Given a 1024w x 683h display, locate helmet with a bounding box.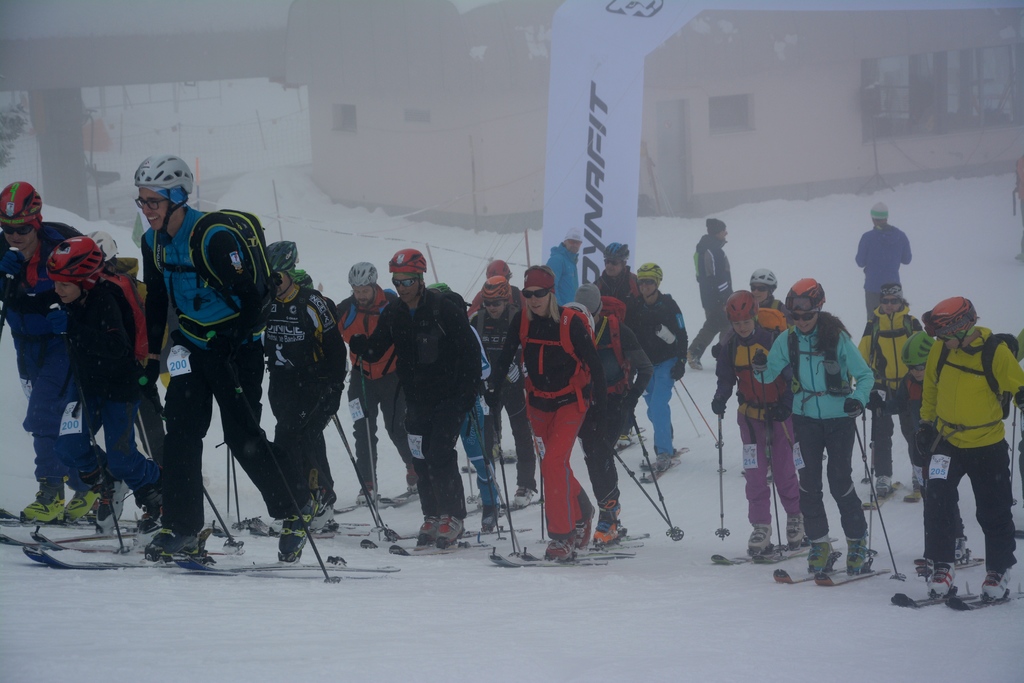
Located: rect(264, 241, 308, 275).
